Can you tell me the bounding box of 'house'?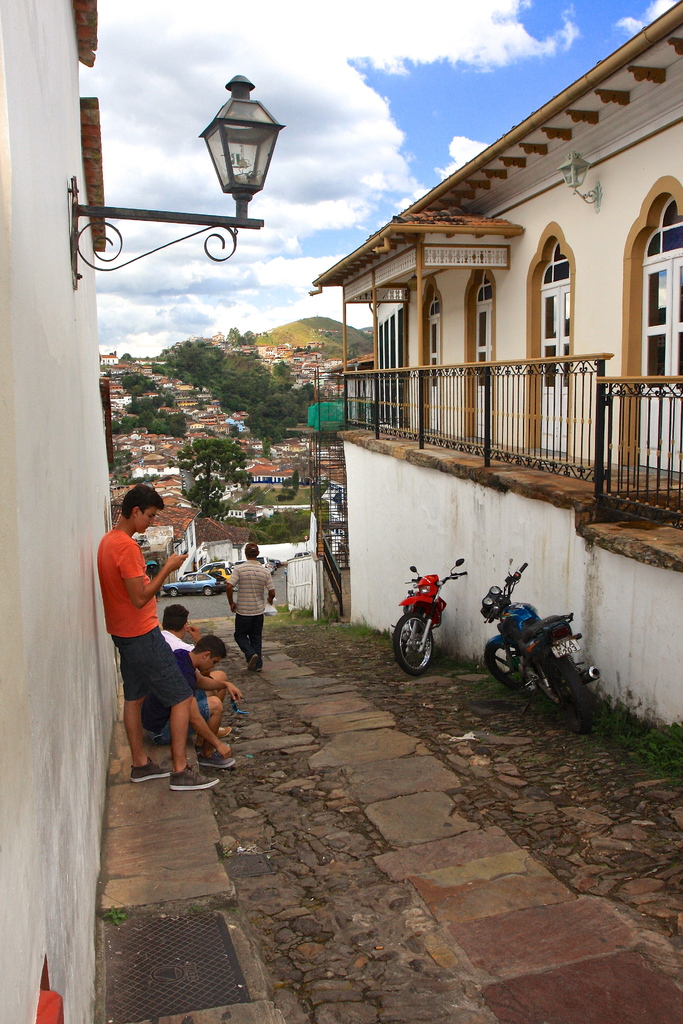
272 342 299 378.
